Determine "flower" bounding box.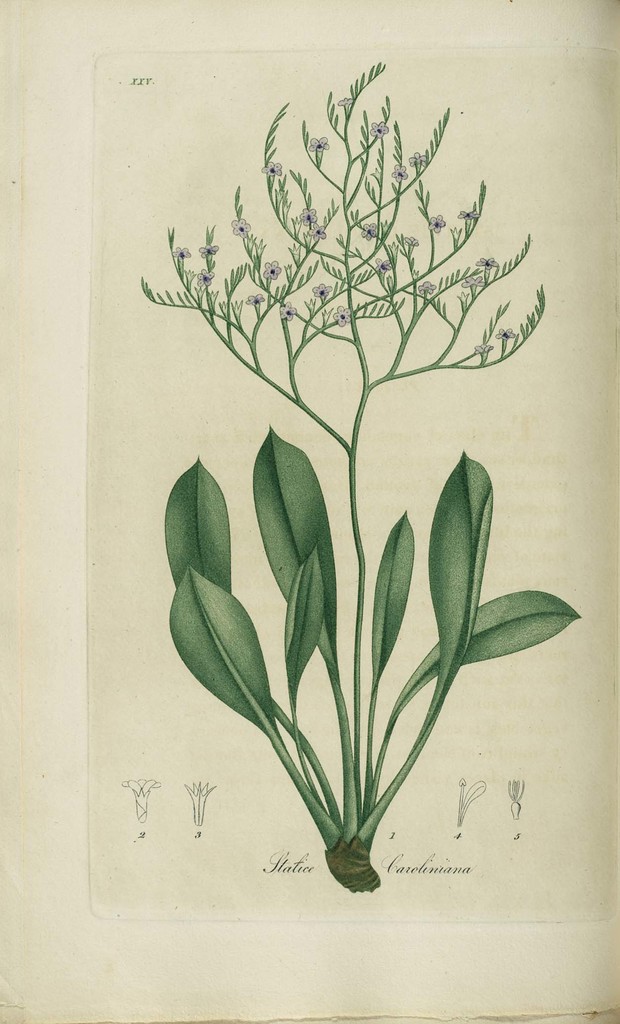
Determined: {"x1": 419, "y1": 277, "x2": 442, "y2": 291}.
